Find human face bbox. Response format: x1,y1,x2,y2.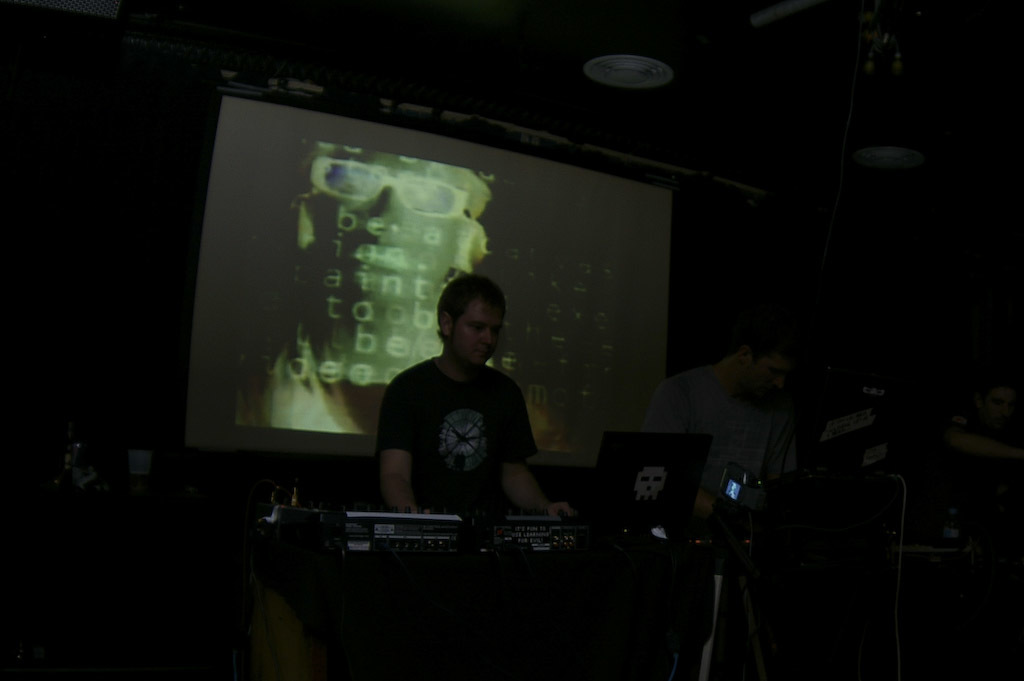
746,359,794,403.
